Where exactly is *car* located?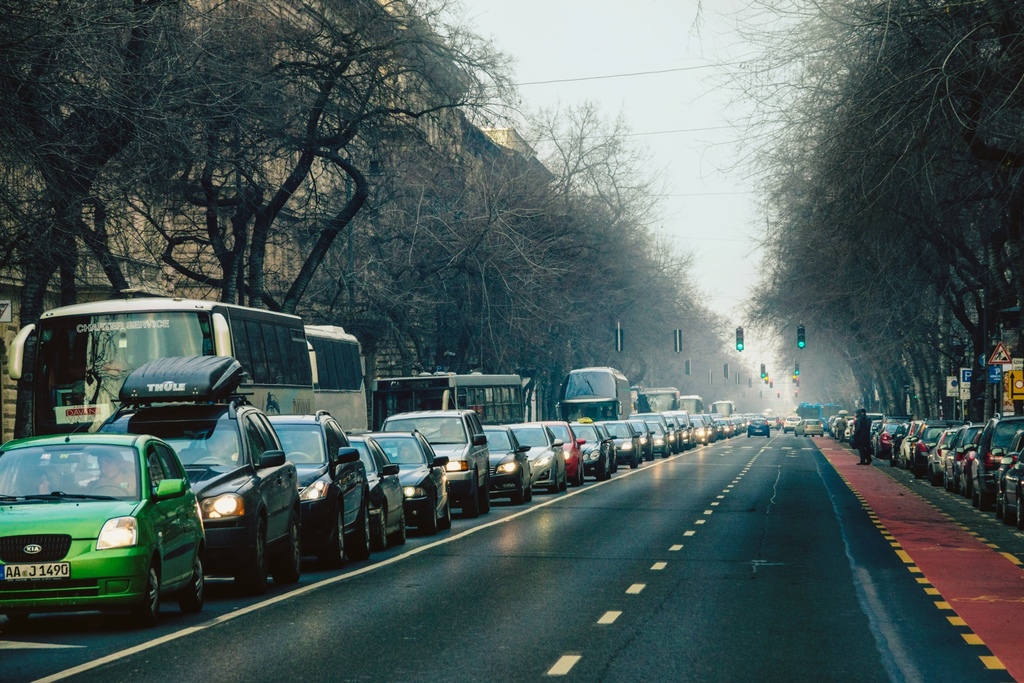
Its bounding box is BBox(749, 413, 775, 439).
